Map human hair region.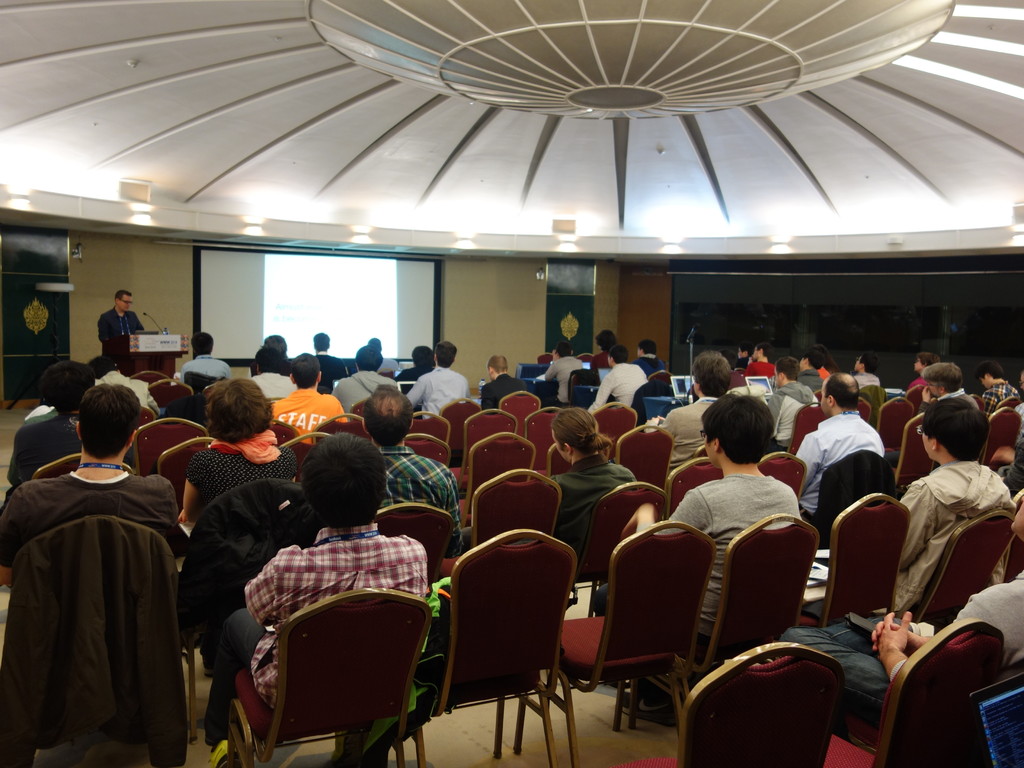
Mapped to {"x1": 191, "y1": 331, "x2": 214, "y2": 356}.
